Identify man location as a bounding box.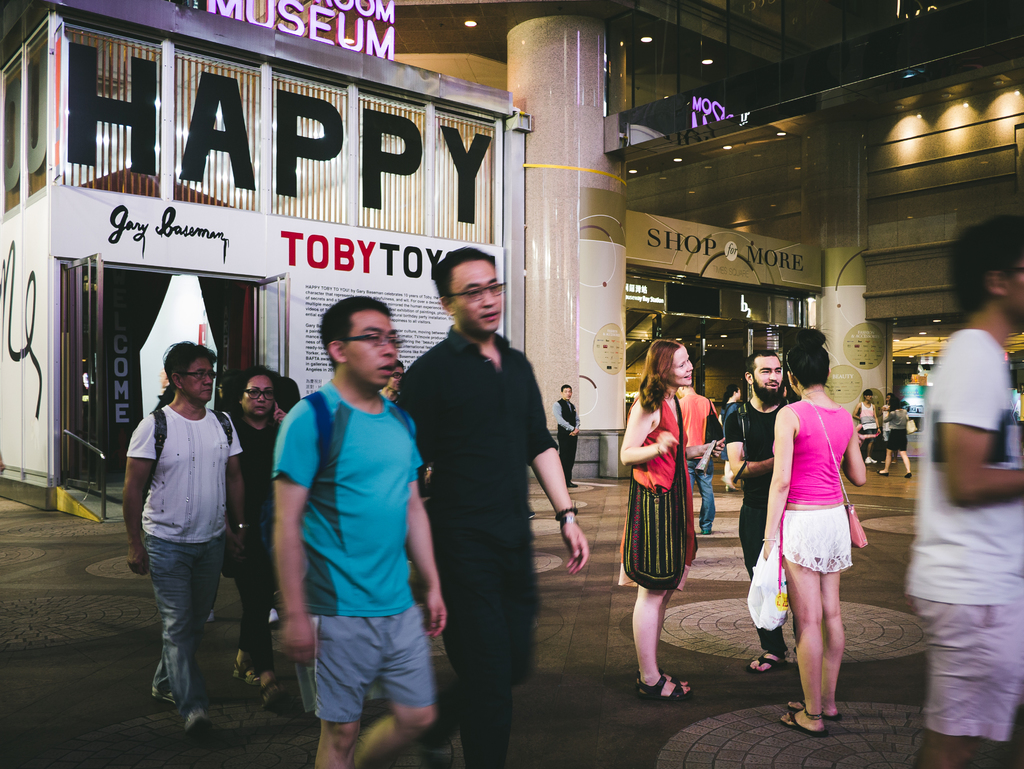
[x1=396, y1=247, x2=590, y2=768].
